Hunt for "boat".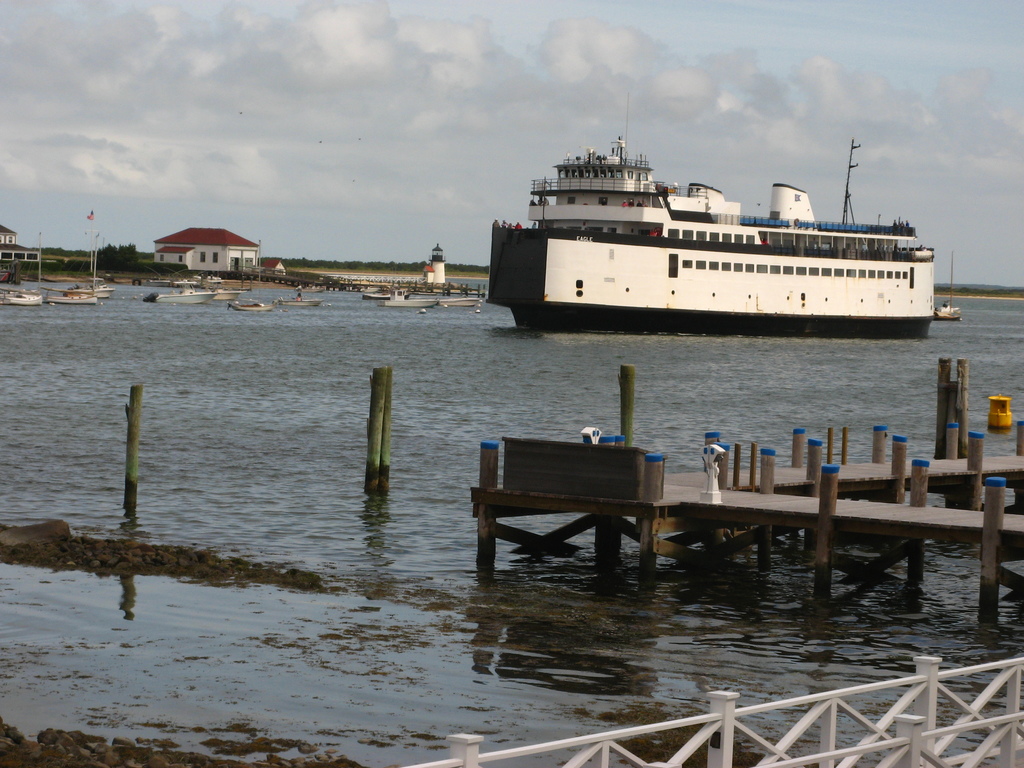
Hunted down at 0, 282, 40, 309.
